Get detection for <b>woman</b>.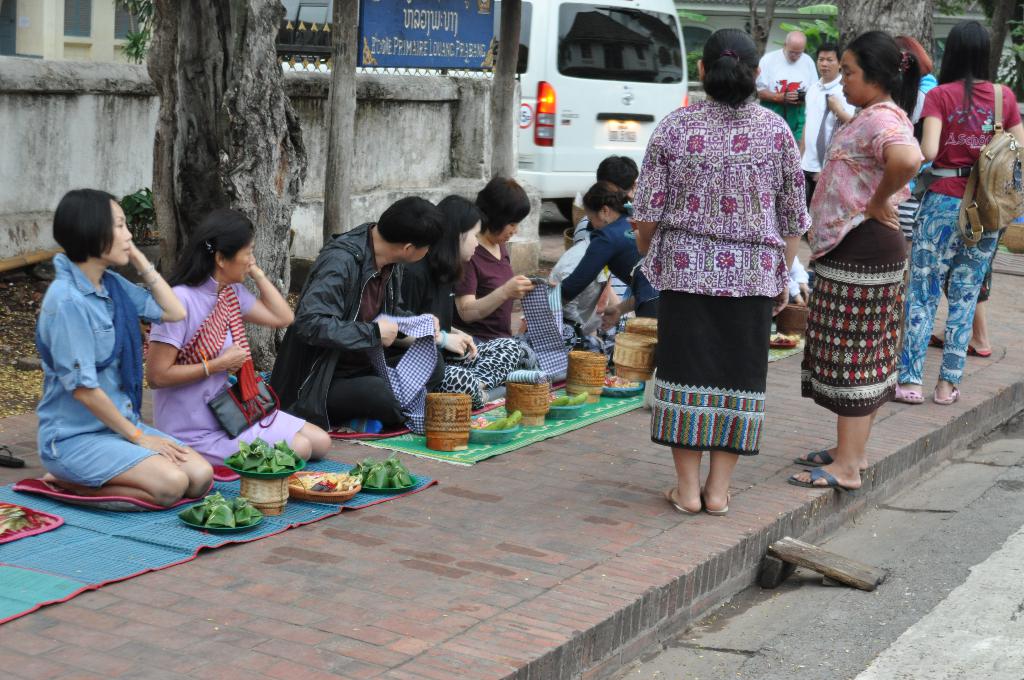
Detection: <box>634,31,820,528</box>.
